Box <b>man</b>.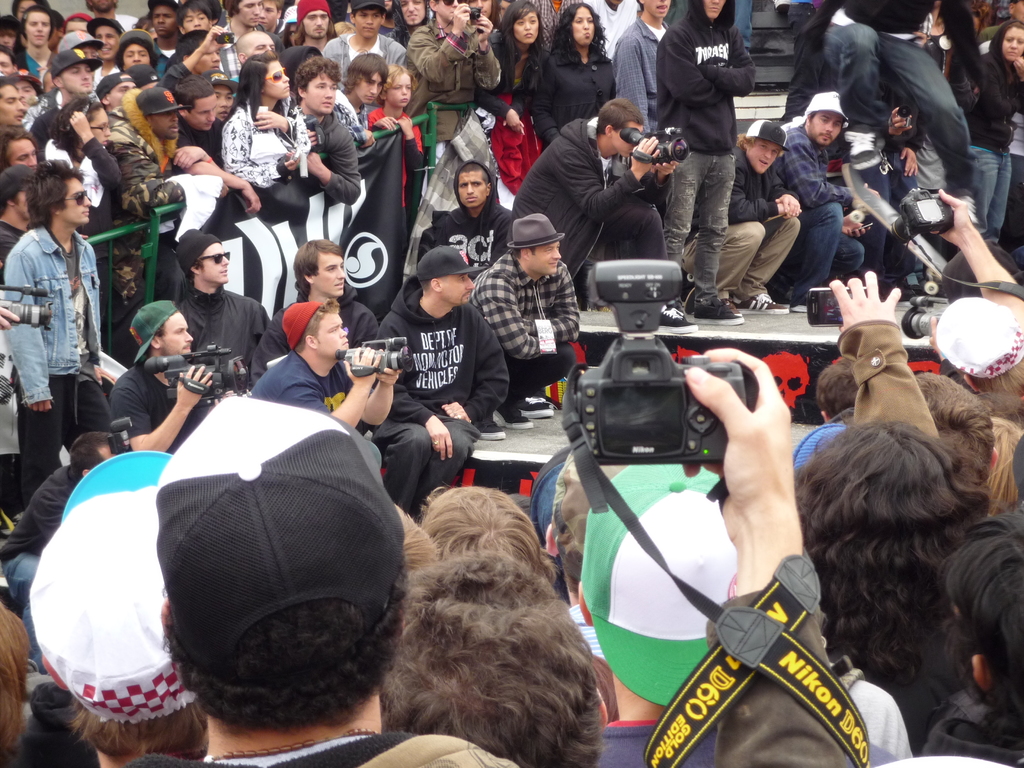
Rect(299, 0, 333, 52).
